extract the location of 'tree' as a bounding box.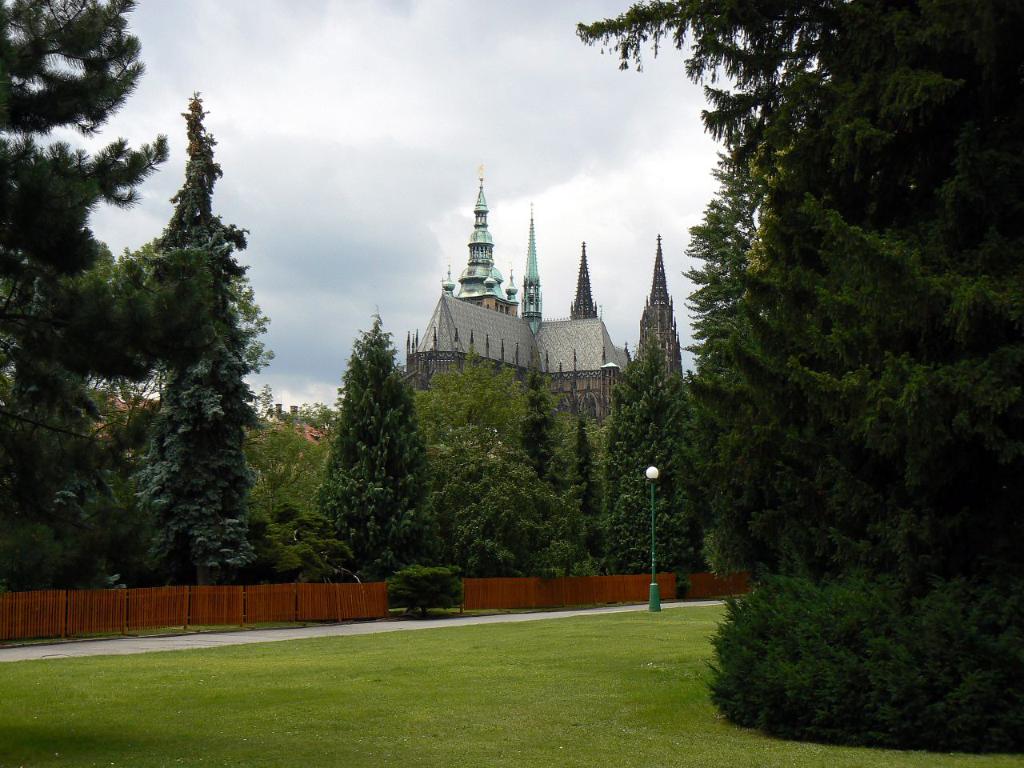
x1=308, y1=304, x2=458, y2=582.
